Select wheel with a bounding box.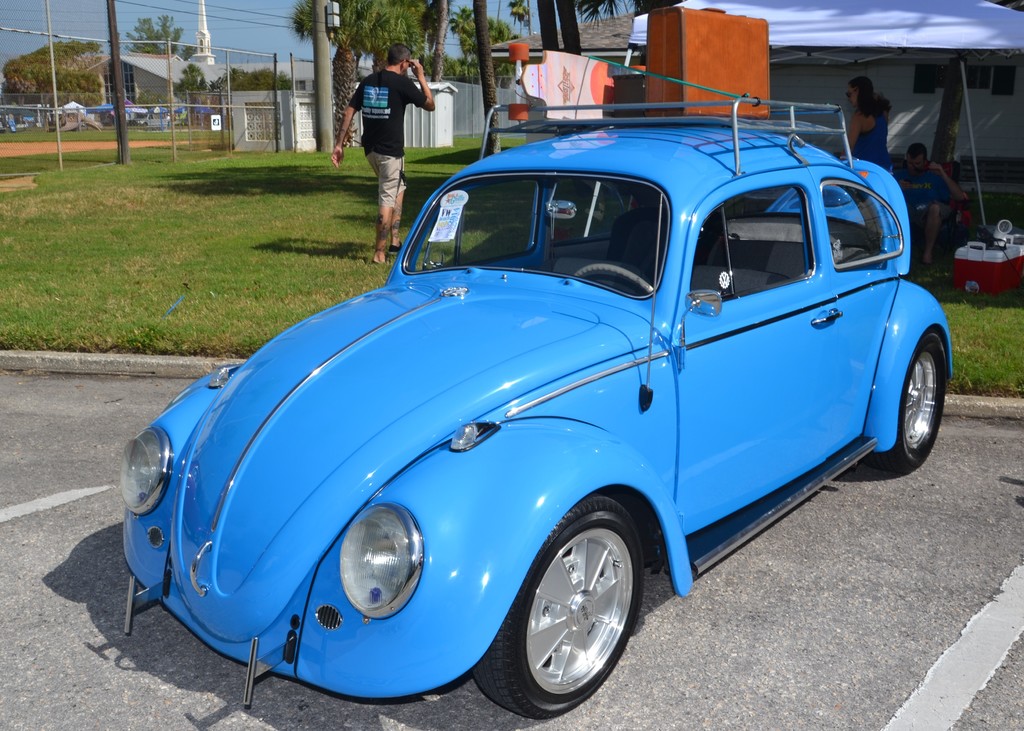
region(870, 334, 947, 476).
